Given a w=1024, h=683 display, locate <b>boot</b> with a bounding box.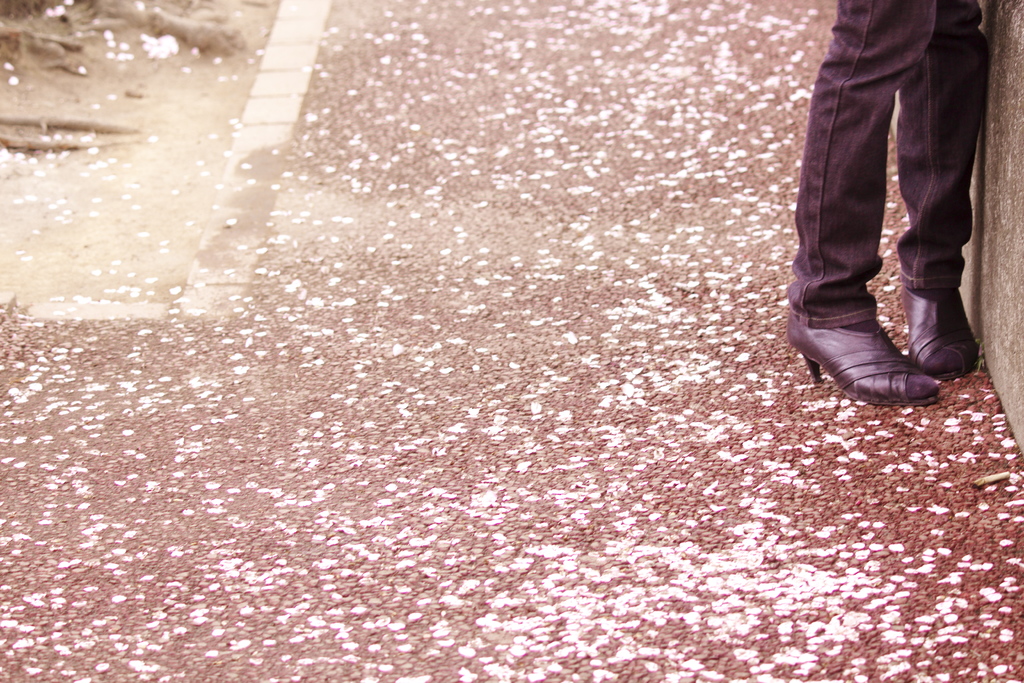
Located: select_region(808, 129, 985, 413).
